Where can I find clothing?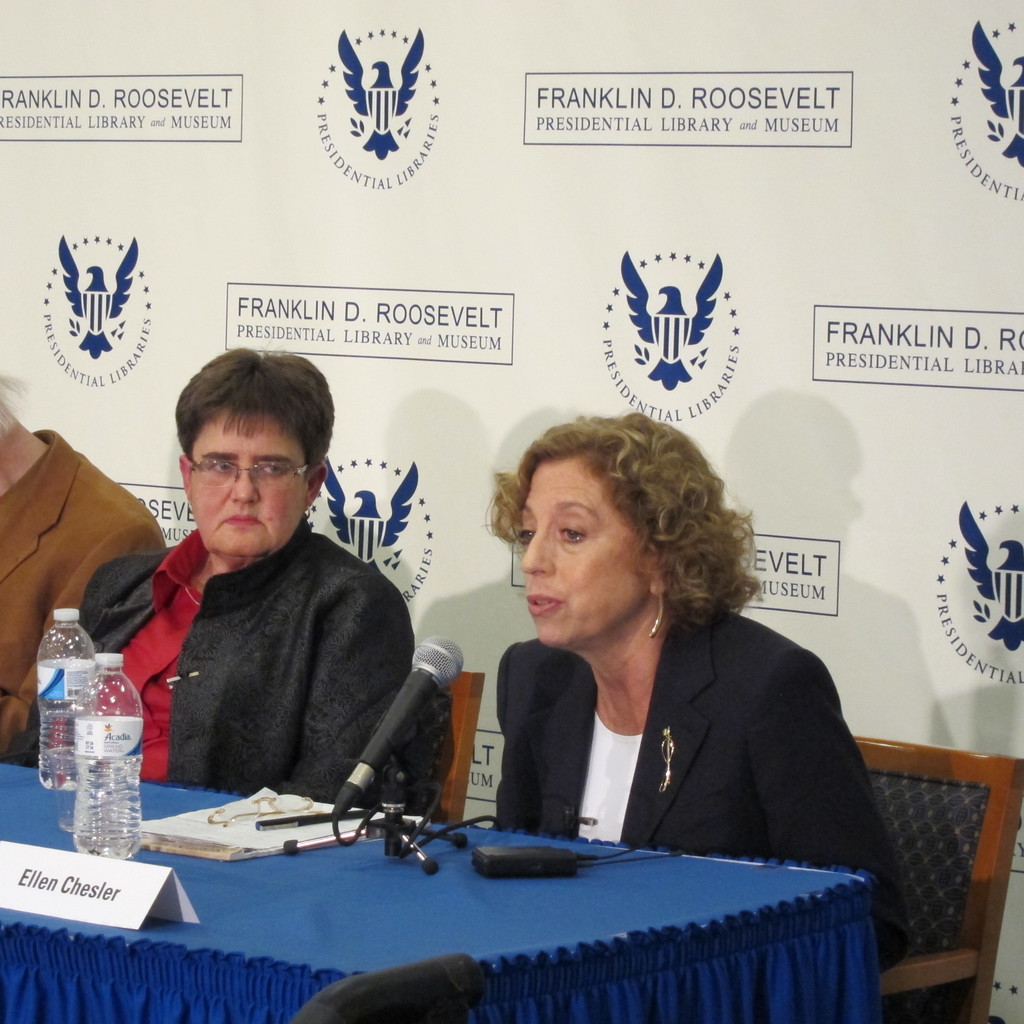
You can find it at region(474, 593, 888, 962).
